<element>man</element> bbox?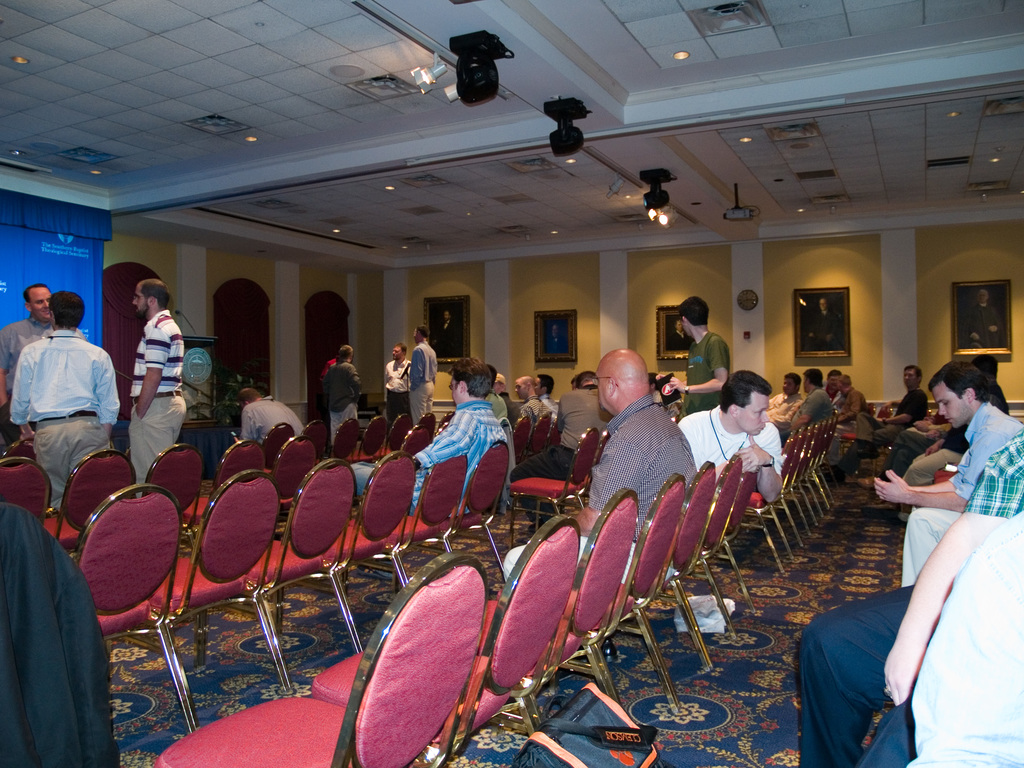
region(799, 427, 1023, 767)
